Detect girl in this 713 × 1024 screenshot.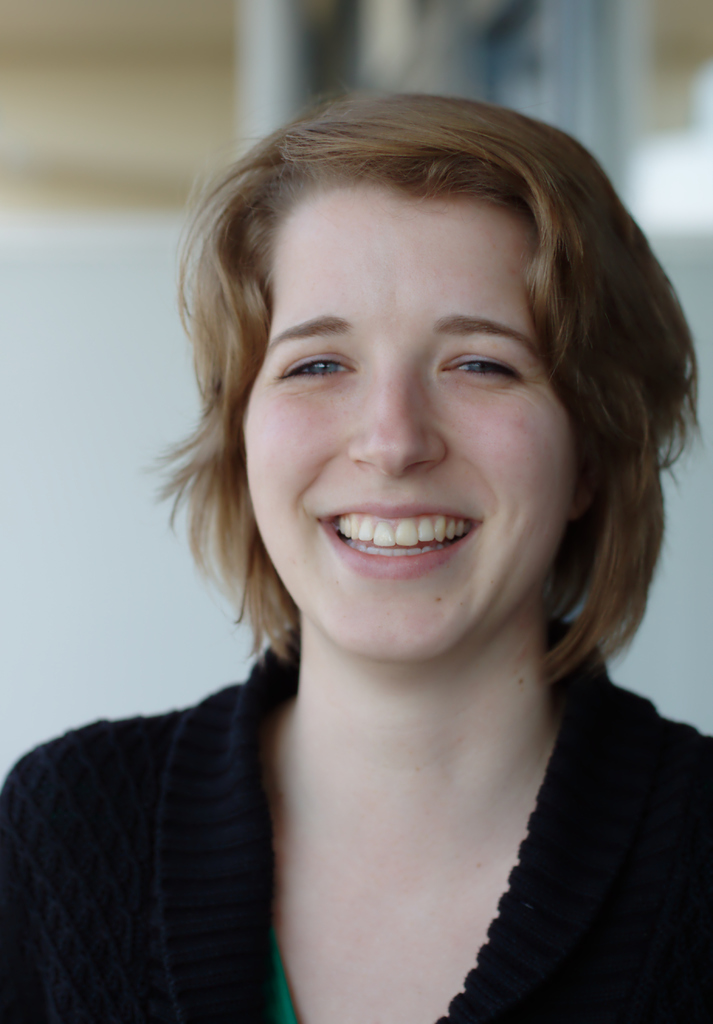
Detection: {"x1": 0, "y1": 88, "x2": 712, "y2": 1023}.
